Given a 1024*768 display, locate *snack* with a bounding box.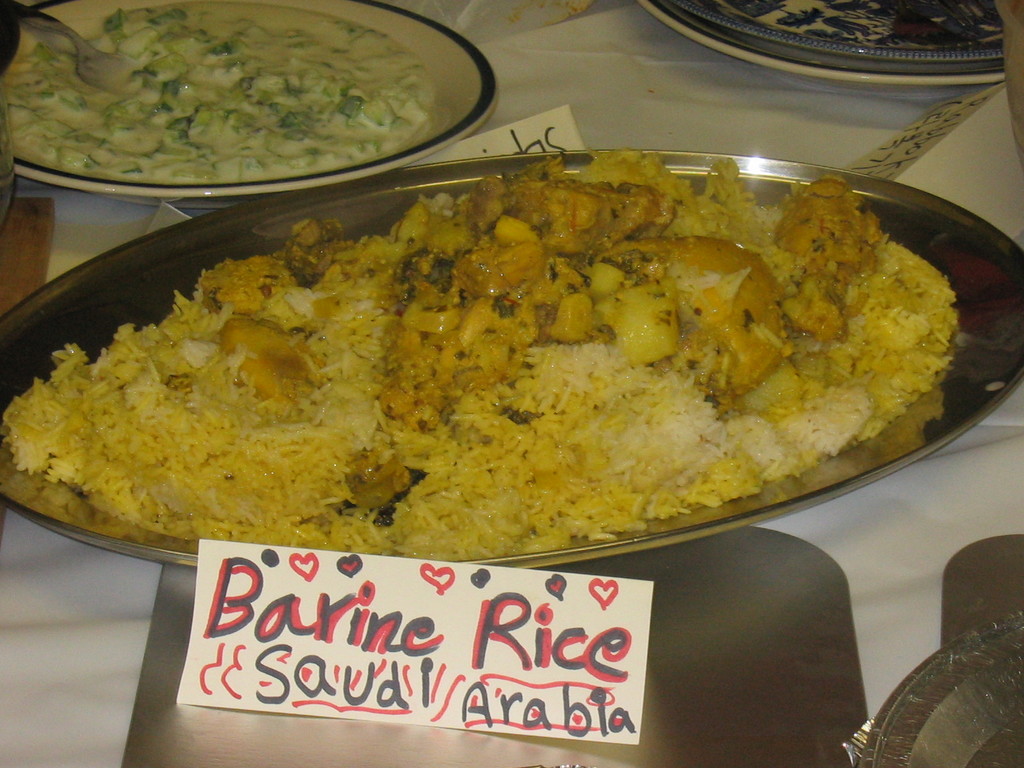
Located: detection(2, 0, 433, 183).
